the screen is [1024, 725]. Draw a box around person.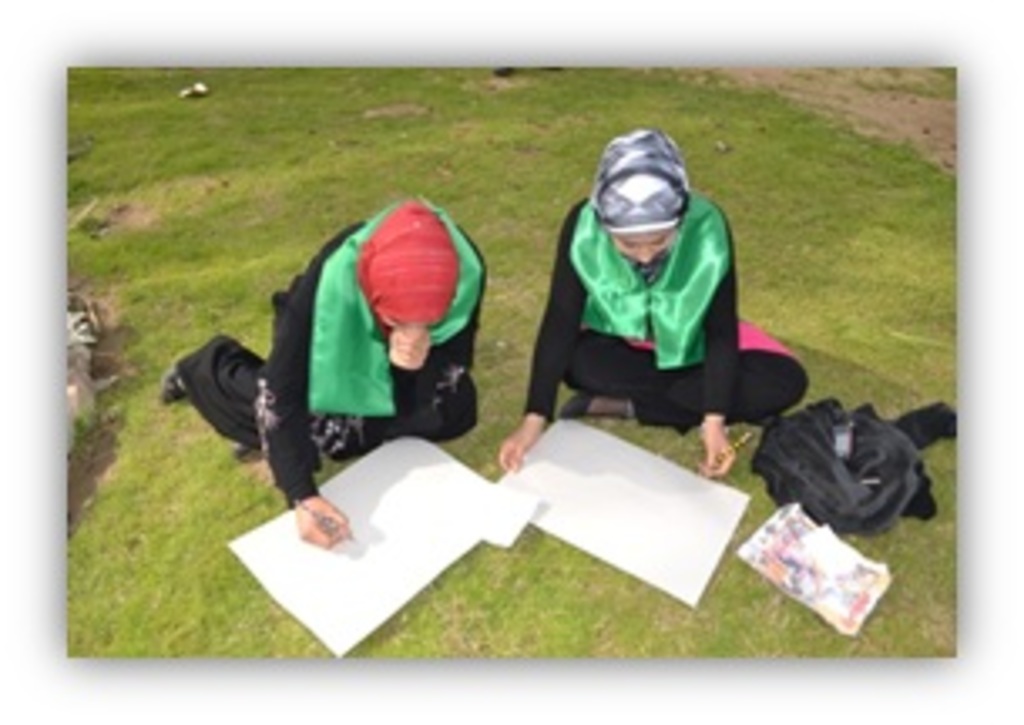
bbox(524, 124, 769, 483).
